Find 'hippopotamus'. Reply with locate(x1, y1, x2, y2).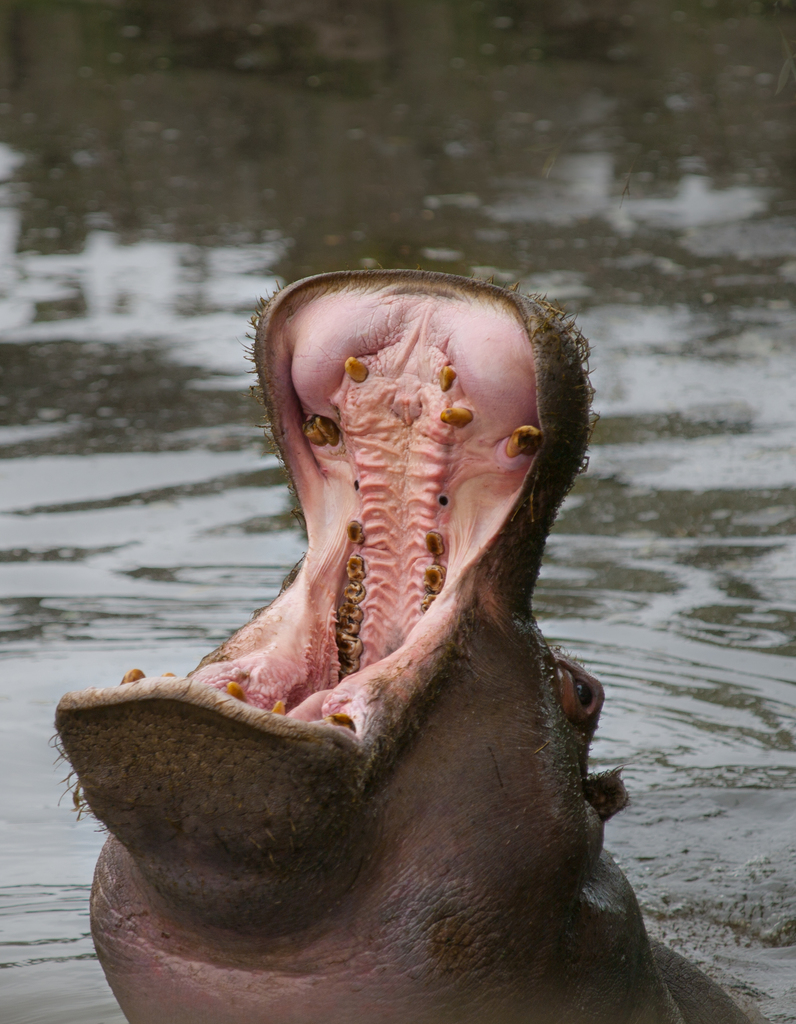
locate(49, 271, 795, 1023).
